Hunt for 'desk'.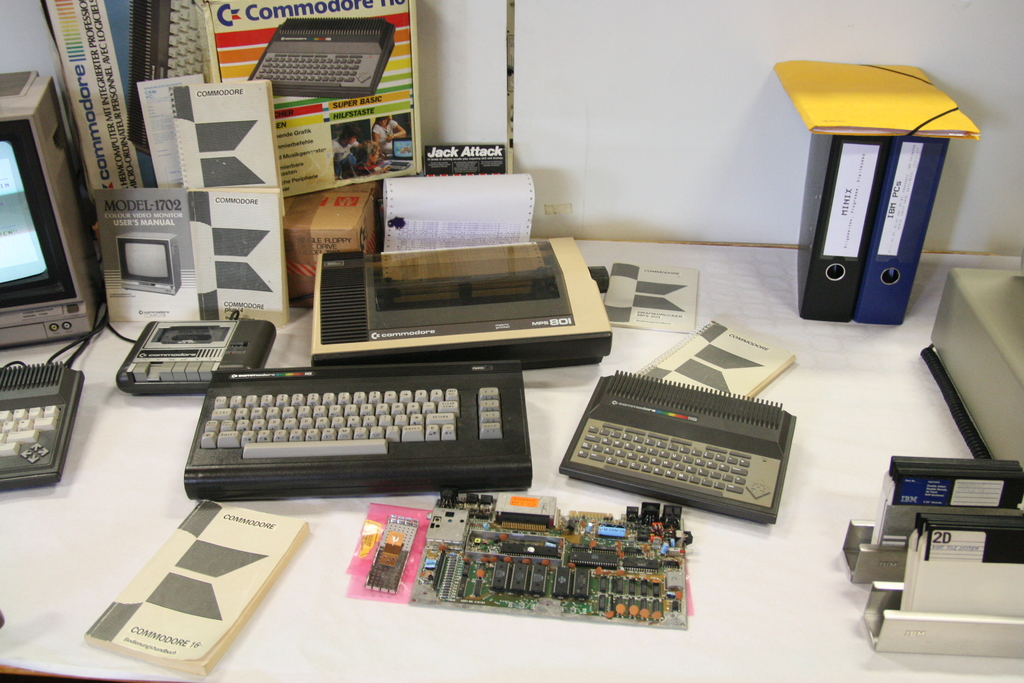
Hunted down at [1,254,1020,681].
